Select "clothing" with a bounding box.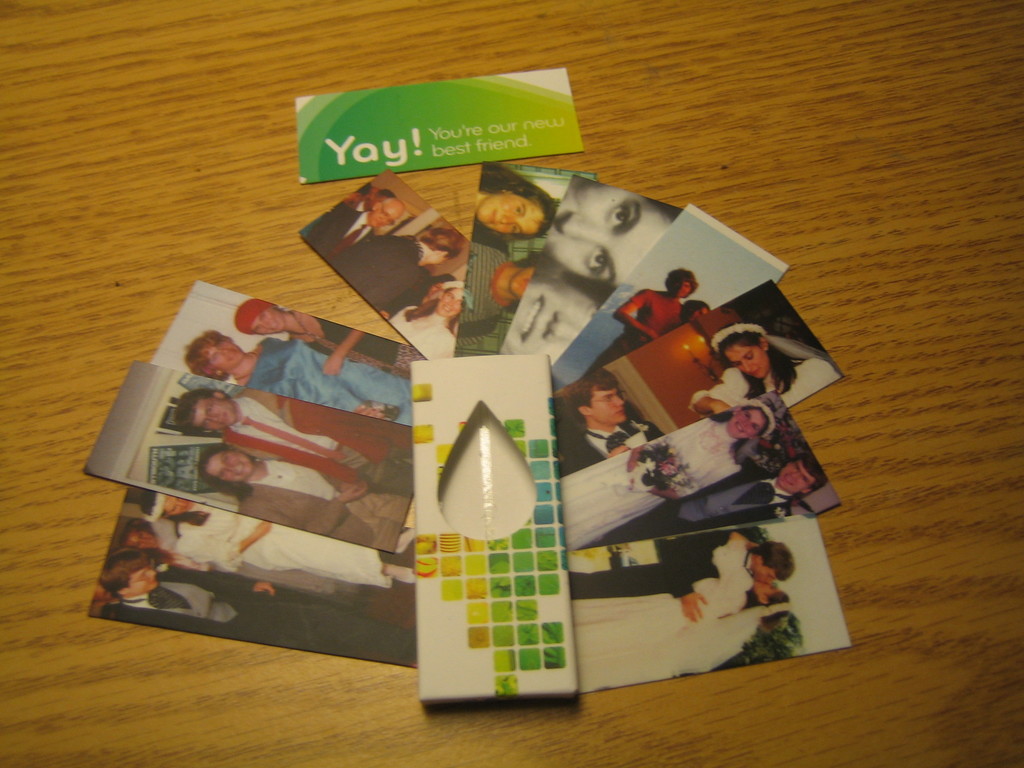
crop(569, 429, 662, 451).
